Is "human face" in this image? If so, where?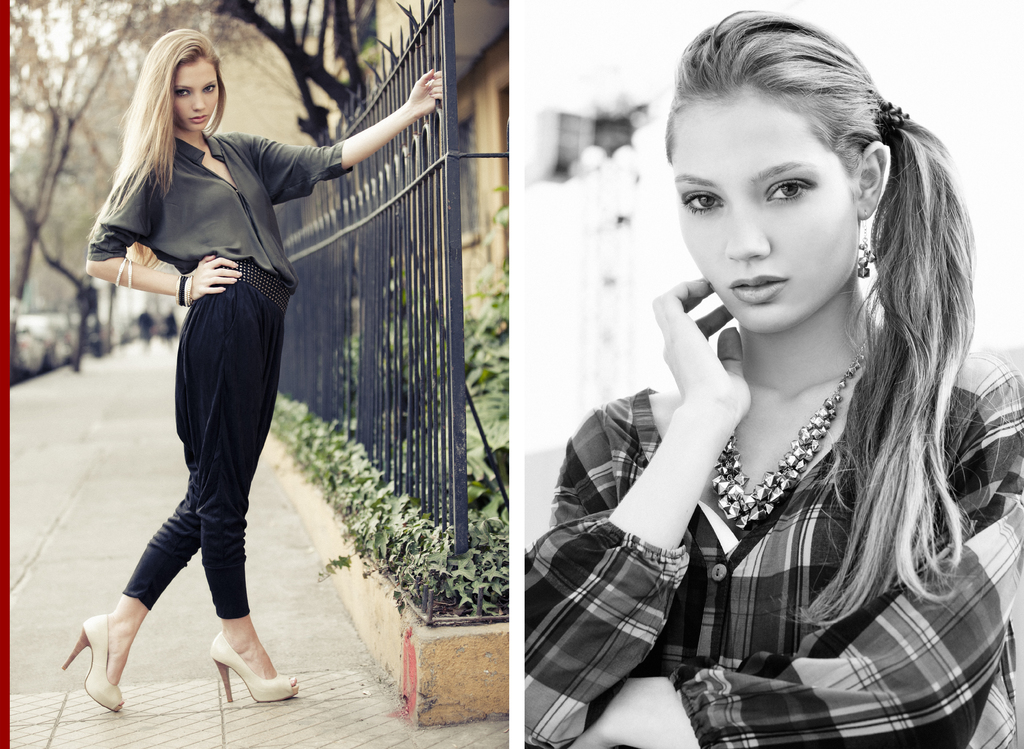
Yes, at {"left": 671, "top": 96, "right": 862, "bottom": 346}.
